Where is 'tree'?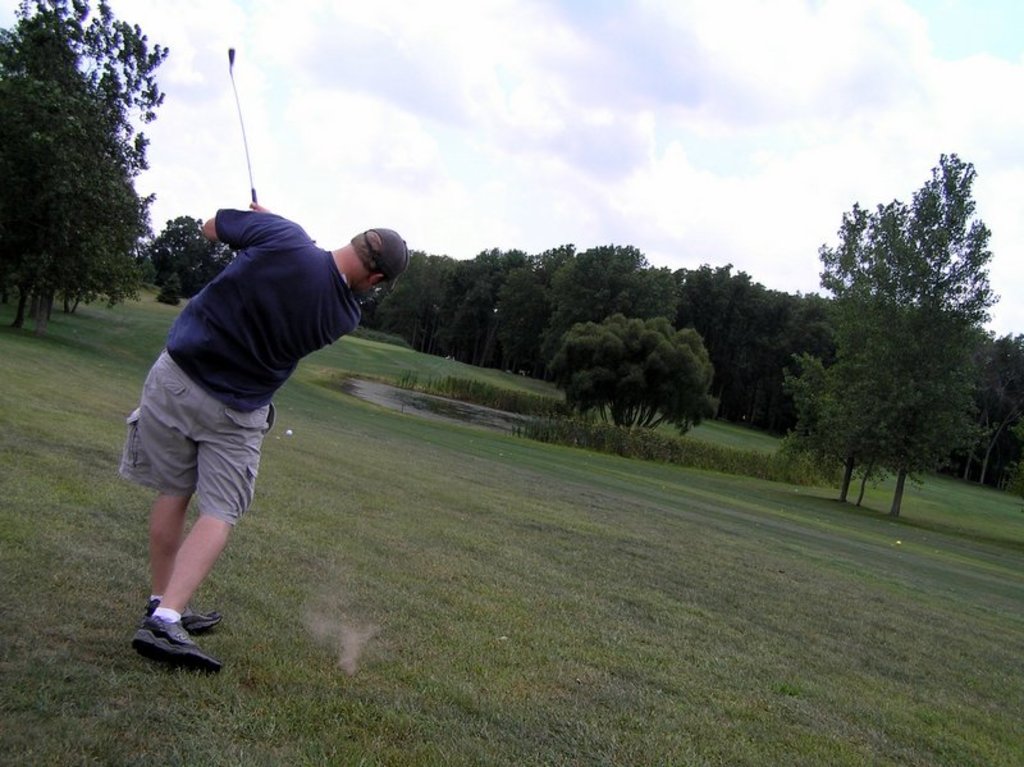
<region>397, 259, 454, 344</region>.
